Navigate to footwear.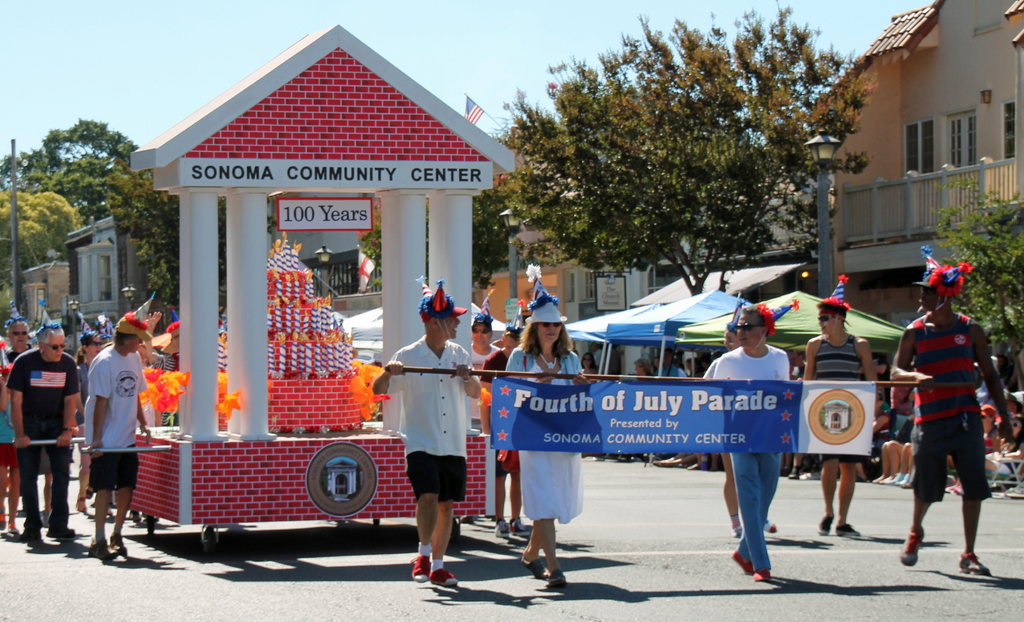
Navigation target: bbox=[430, 566, 460, 586].
